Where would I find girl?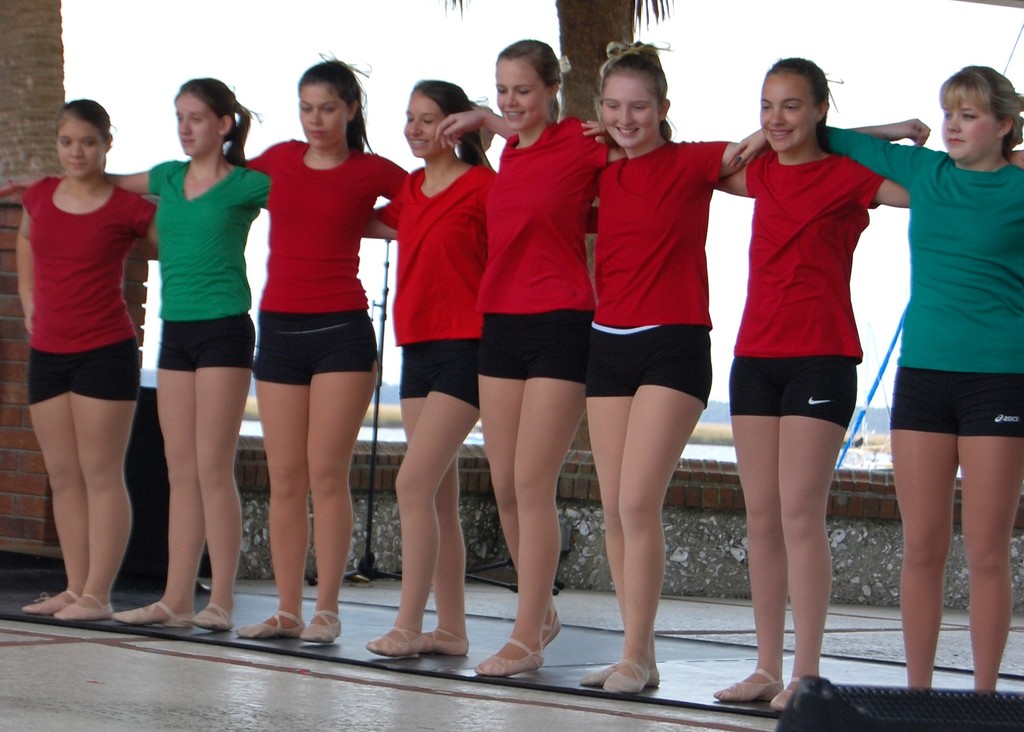
At 729,54,1023,688.
